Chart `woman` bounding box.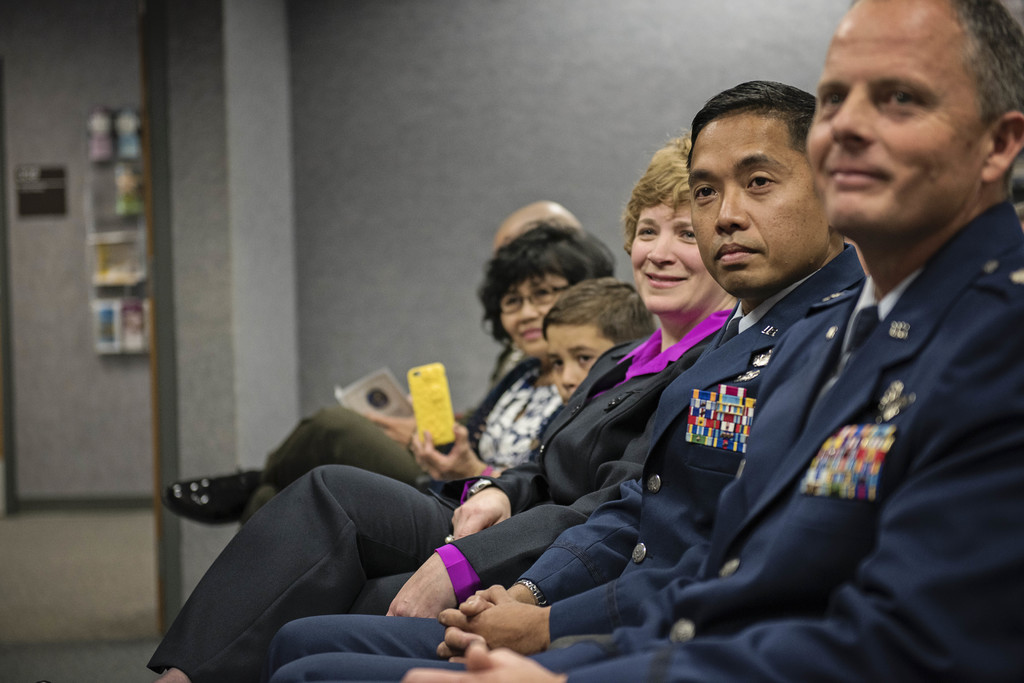
Charted: detection(409, 227, 616, 483).
